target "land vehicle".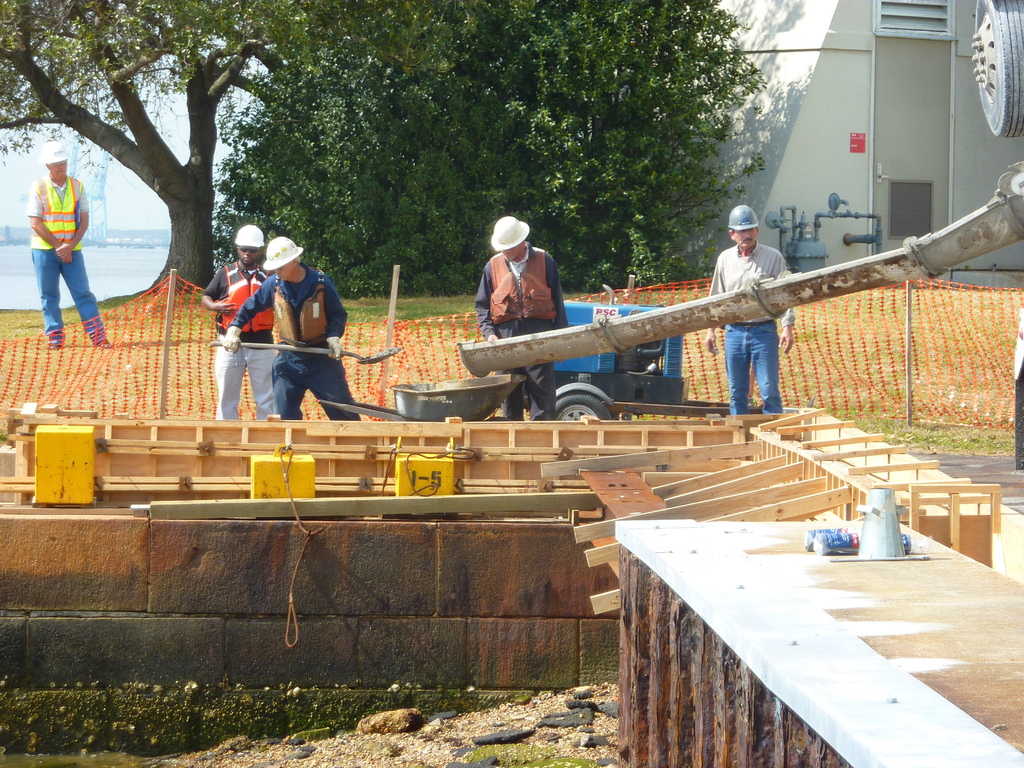
Target region: [left=525, top=299, right=756, bottom=424].
